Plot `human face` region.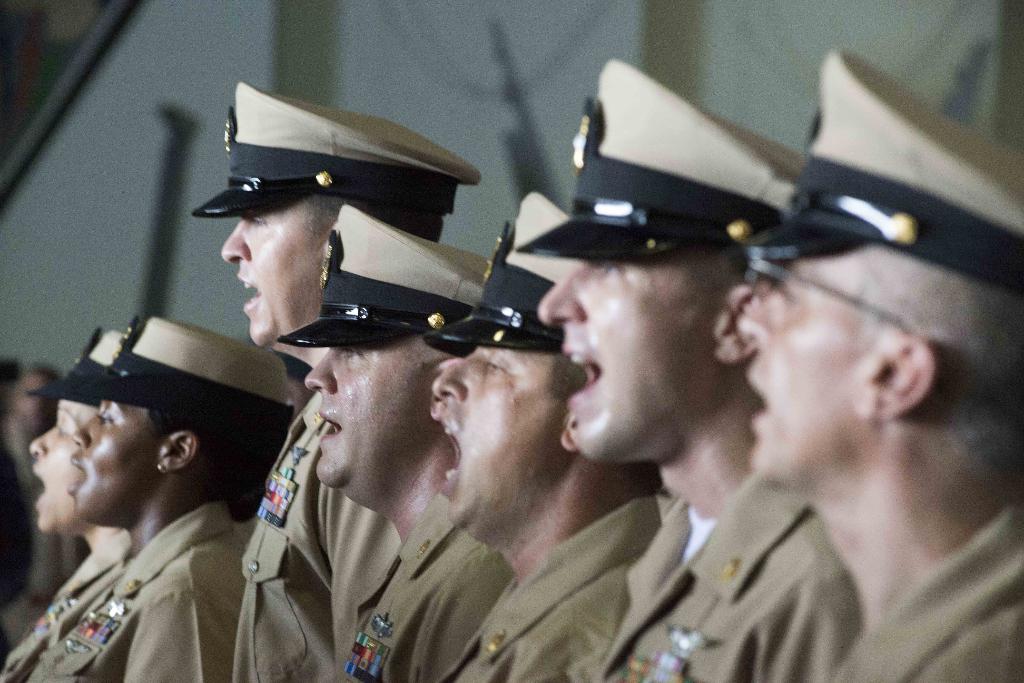
Plotted at bbox(32, 398, 97, 536).
